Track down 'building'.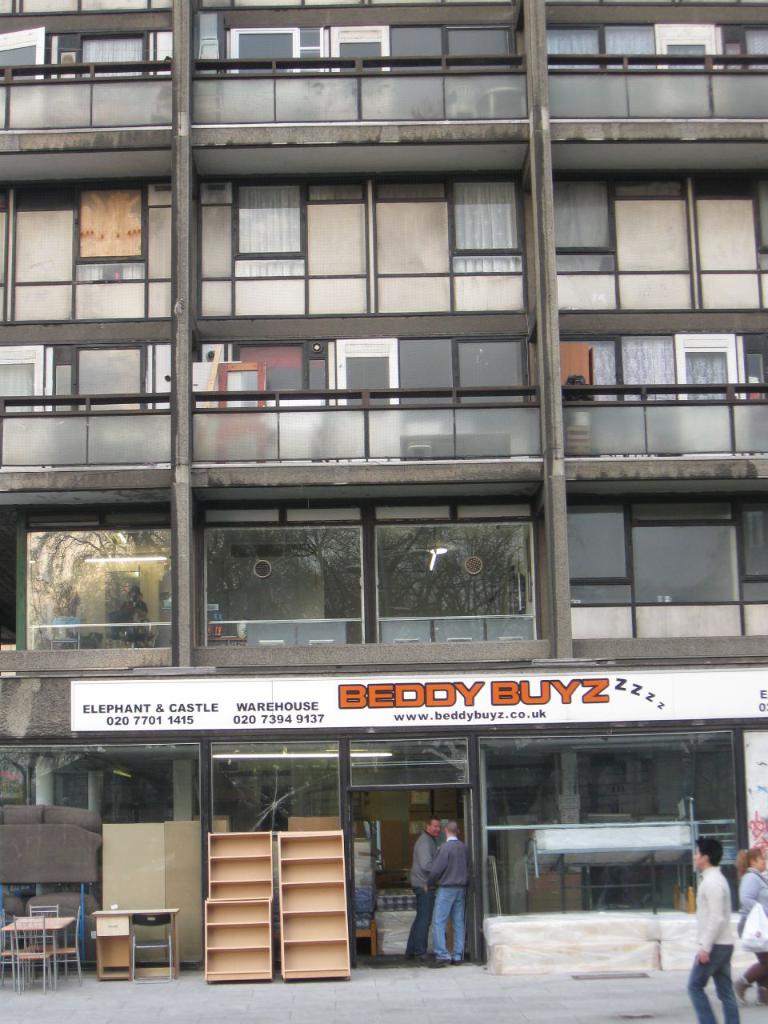
Tracked to <box>0,0,767,955</box>.
